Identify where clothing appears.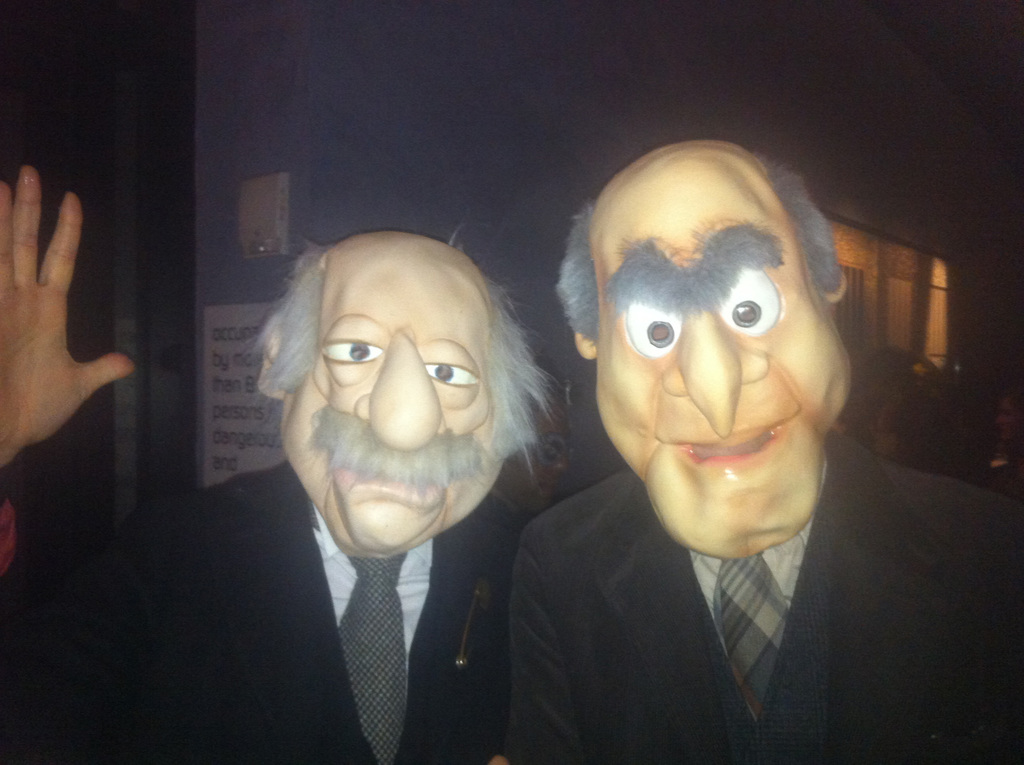
Appears at [x1=504, y1=427, x2=1023, y2=764].
